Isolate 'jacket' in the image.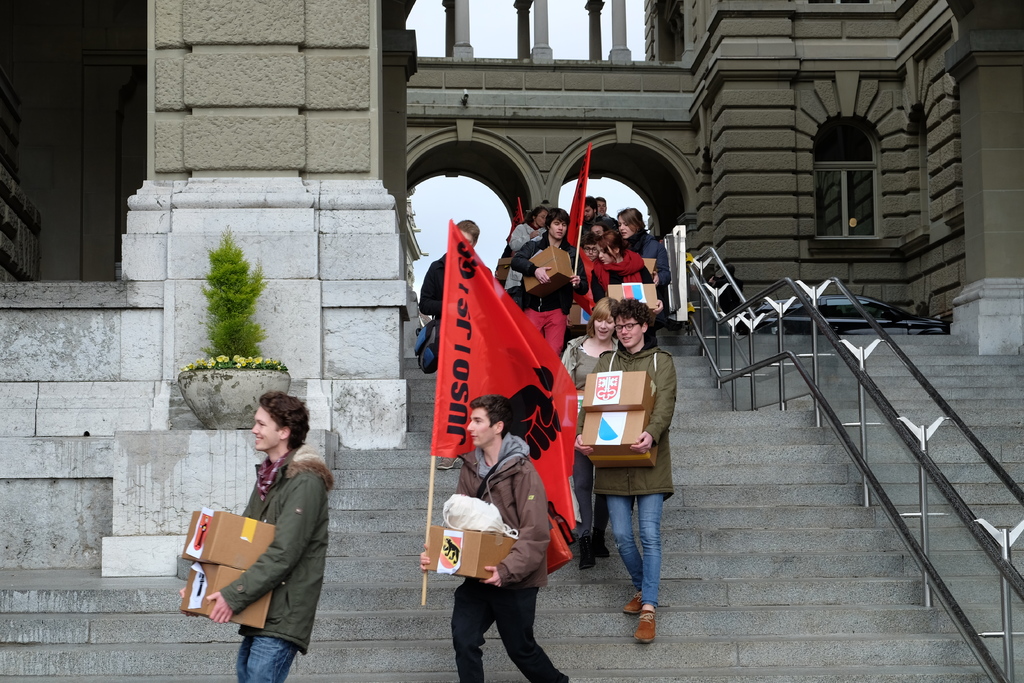
Isolated region: <box>582,245,646,306</box>.
